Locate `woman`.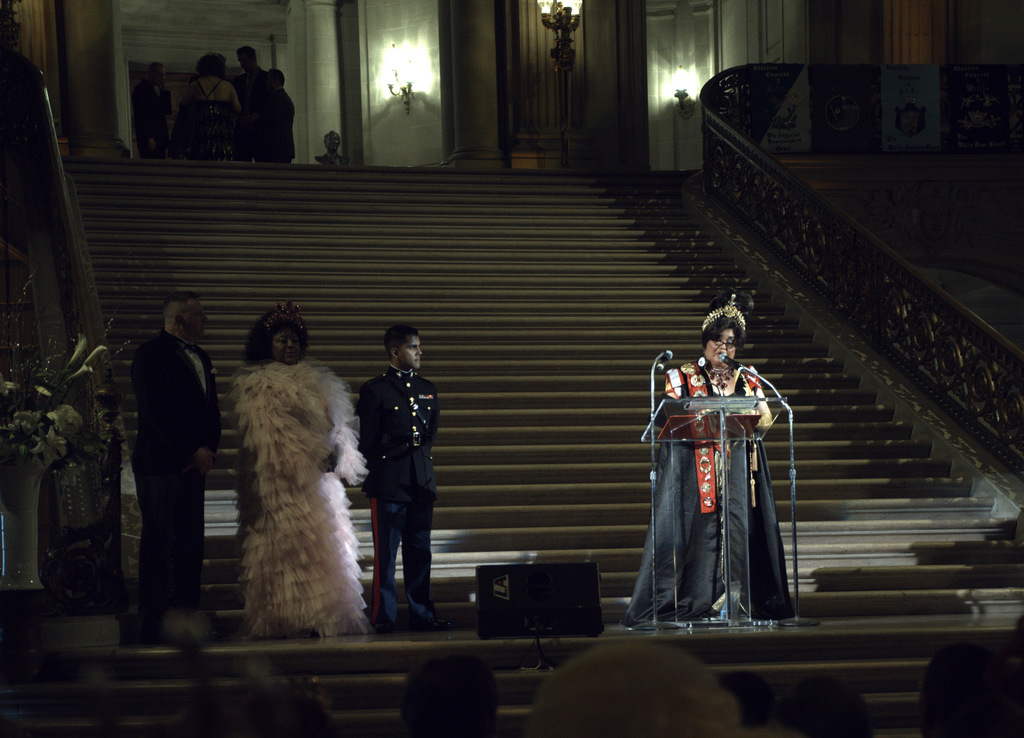
Bounding box: {"left": 619, "top": 290, "right": 795, "bottom": 631}.
